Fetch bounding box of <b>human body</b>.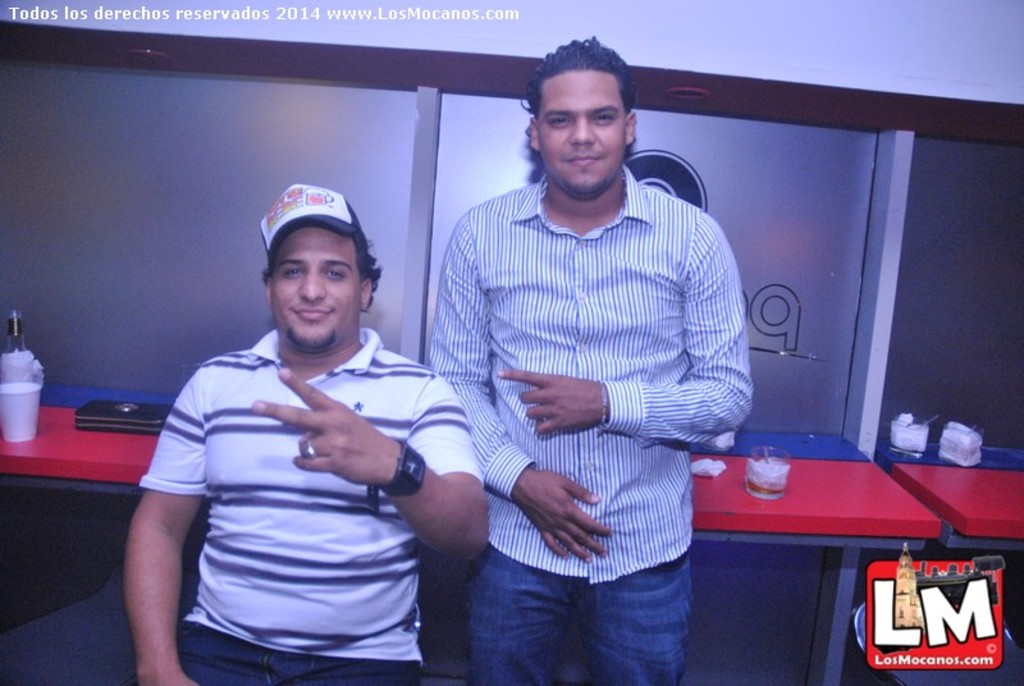
Bbox: pyautogui.locateOnScreen(424, 163, 750, 685).
